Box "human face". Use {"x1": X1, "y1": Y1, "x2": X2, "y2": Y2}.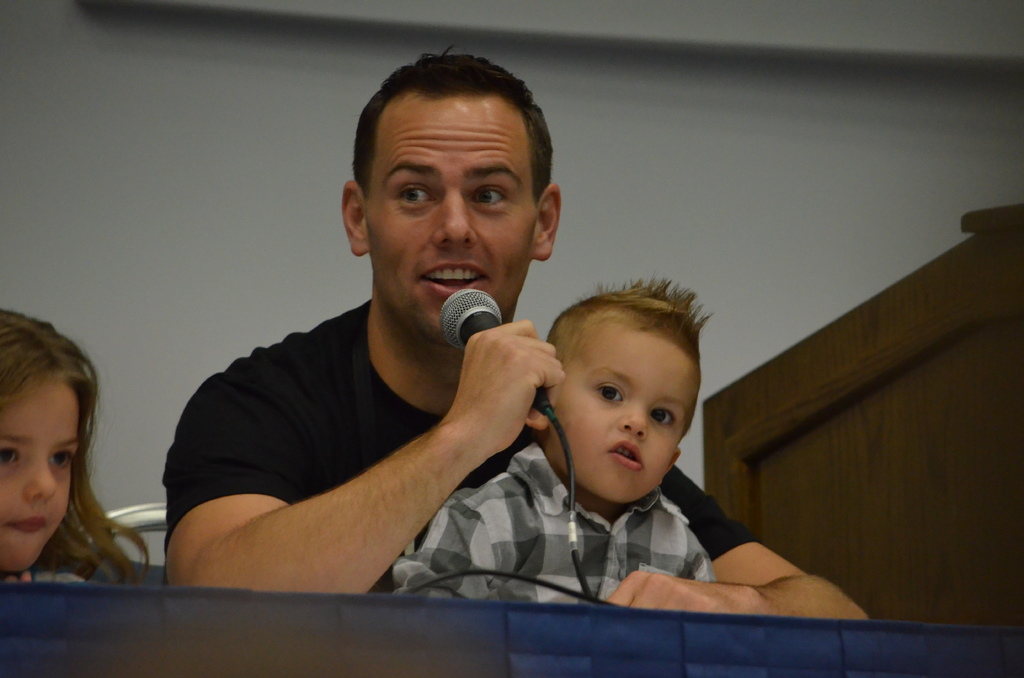
{"x1": 362, "y1": 95, "x2": 540, "y2": 346}.
